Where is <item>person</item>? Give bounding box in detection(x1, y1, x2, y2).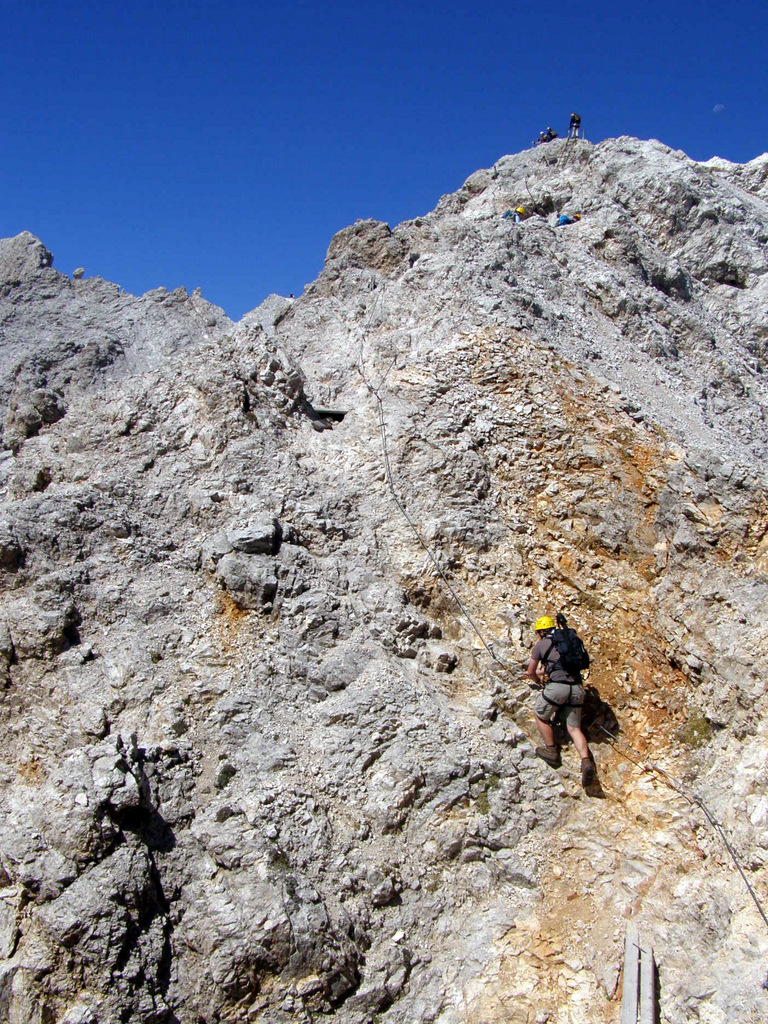
detection(522, 614, 597, 786).
